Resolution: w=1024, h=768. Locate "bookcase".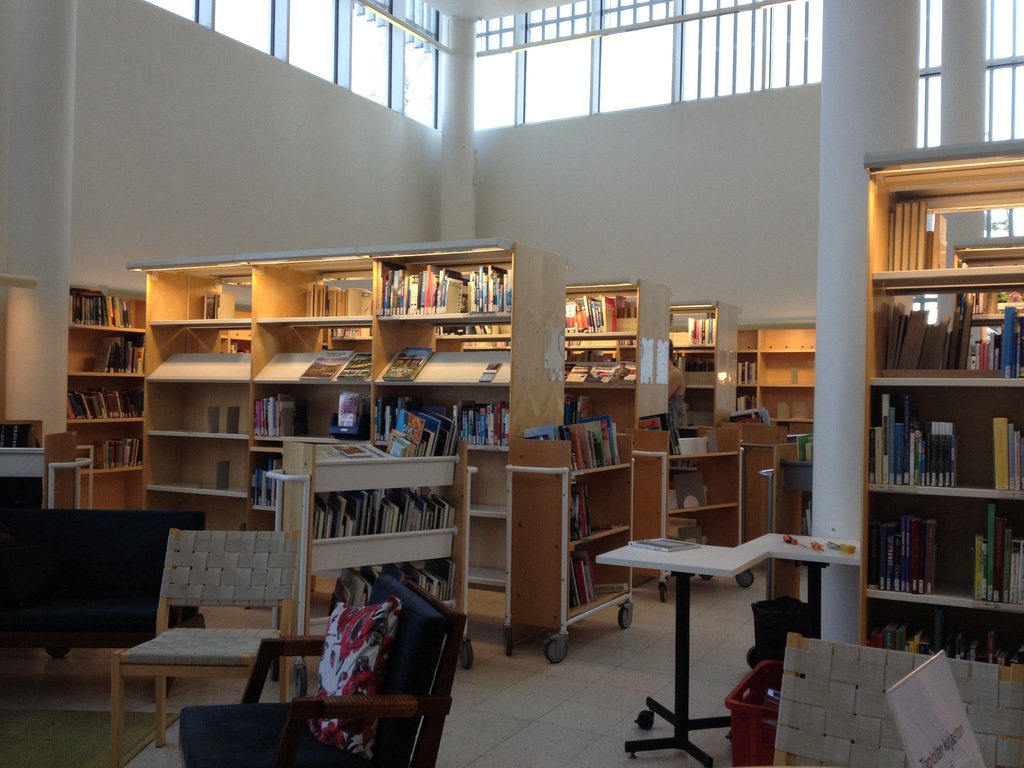
[837, 147, 1018, 694].
